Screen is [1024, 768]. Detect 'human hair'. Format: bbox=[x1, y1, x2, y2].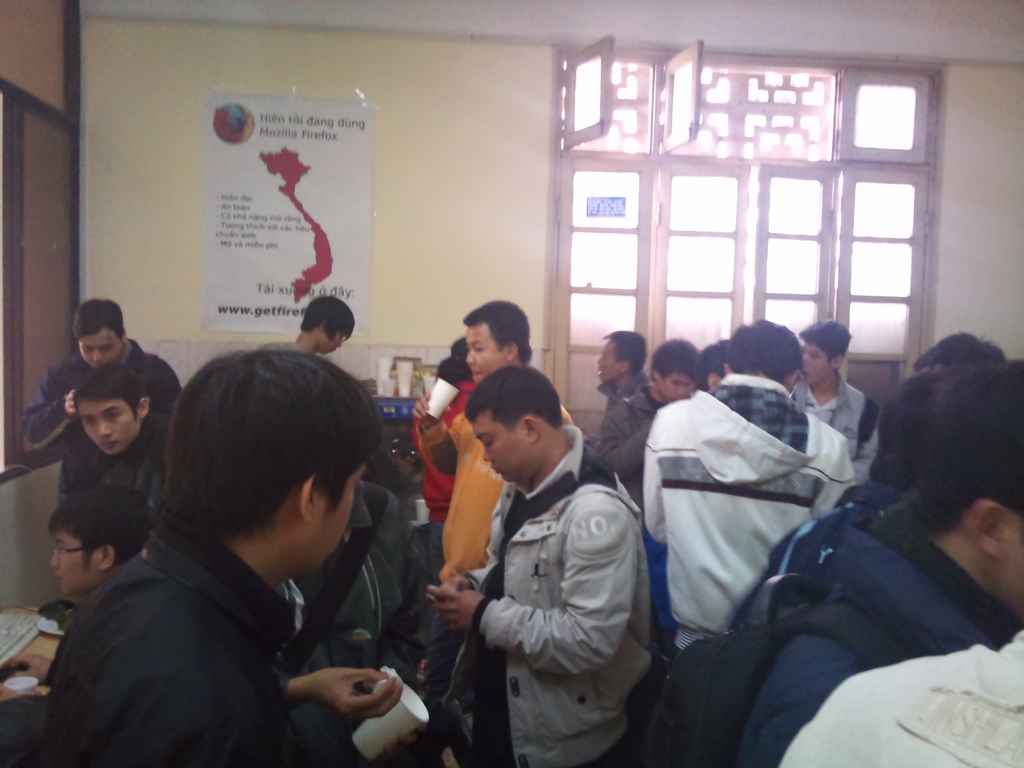
bbox=[461, 297, 533, 365].
